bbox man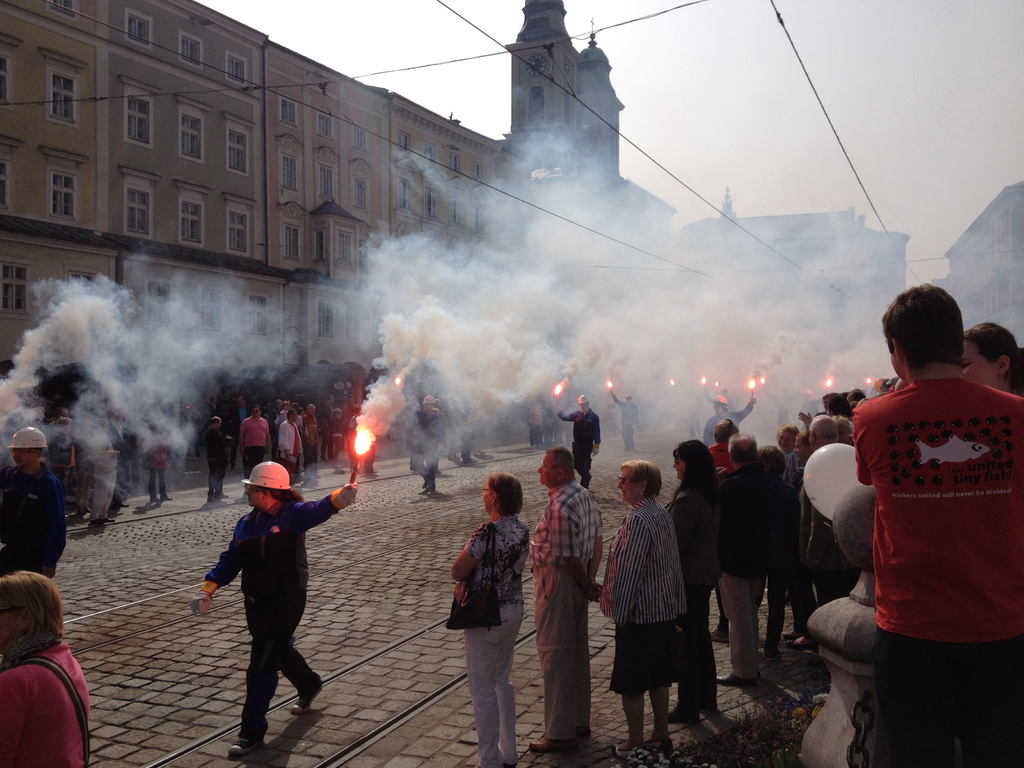
852,278,1023,767
